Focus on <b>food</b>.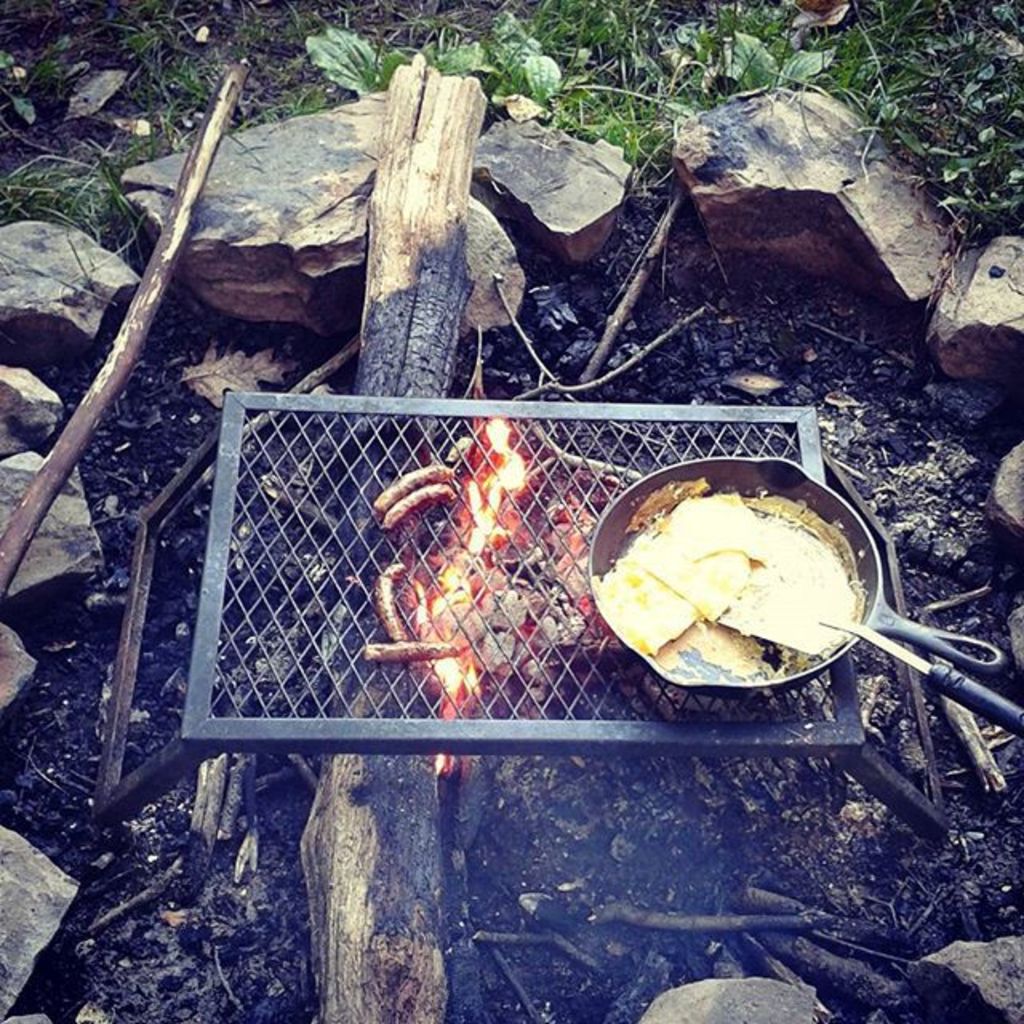
Focused at BBox(598, 472, 886, 693).
